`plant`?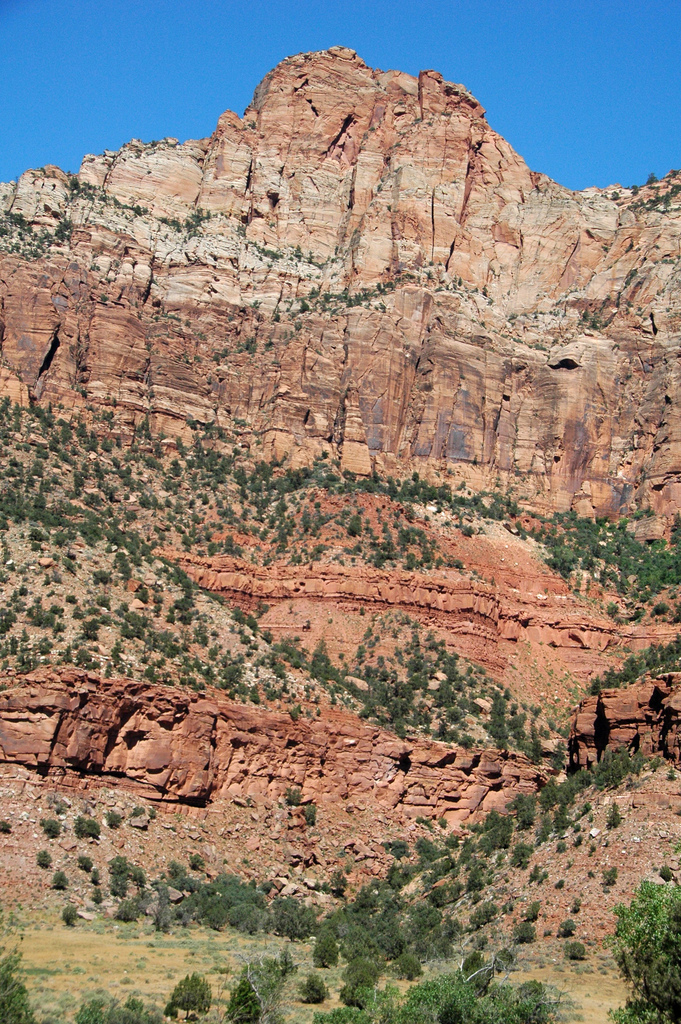
(607,875,680,1009)
